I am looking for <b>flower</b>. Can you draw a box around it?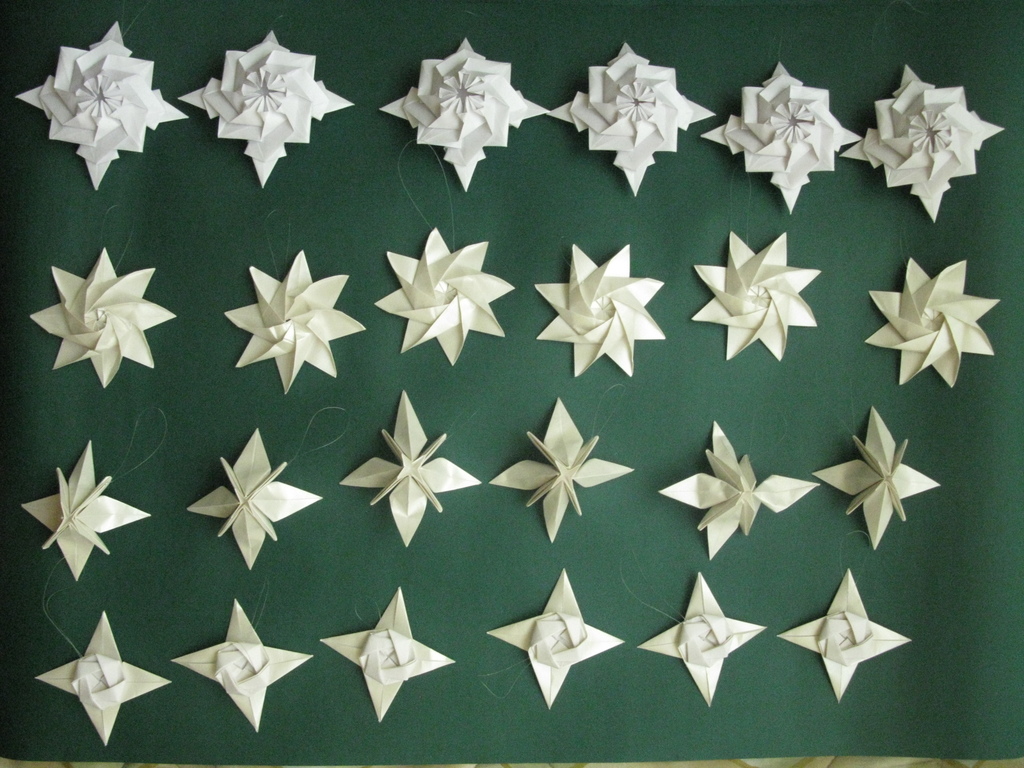
Sure, the bounding box is region(187, 429, 326, 570).
